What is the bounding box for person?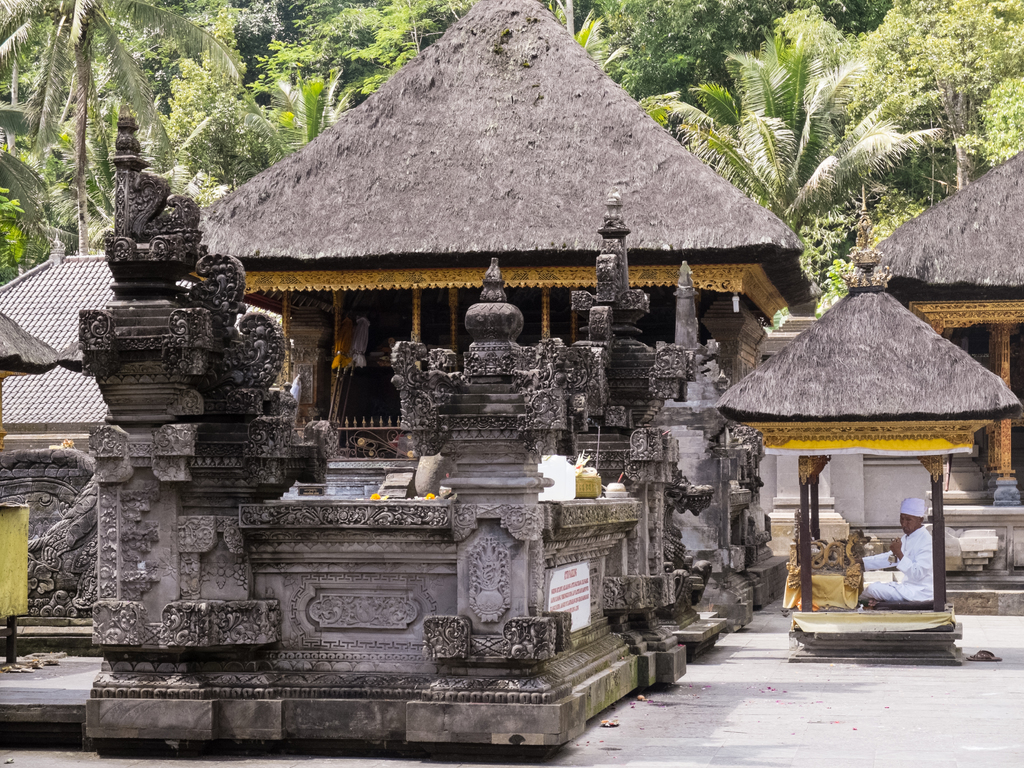
l=860, t=502, r=934, b=600.
